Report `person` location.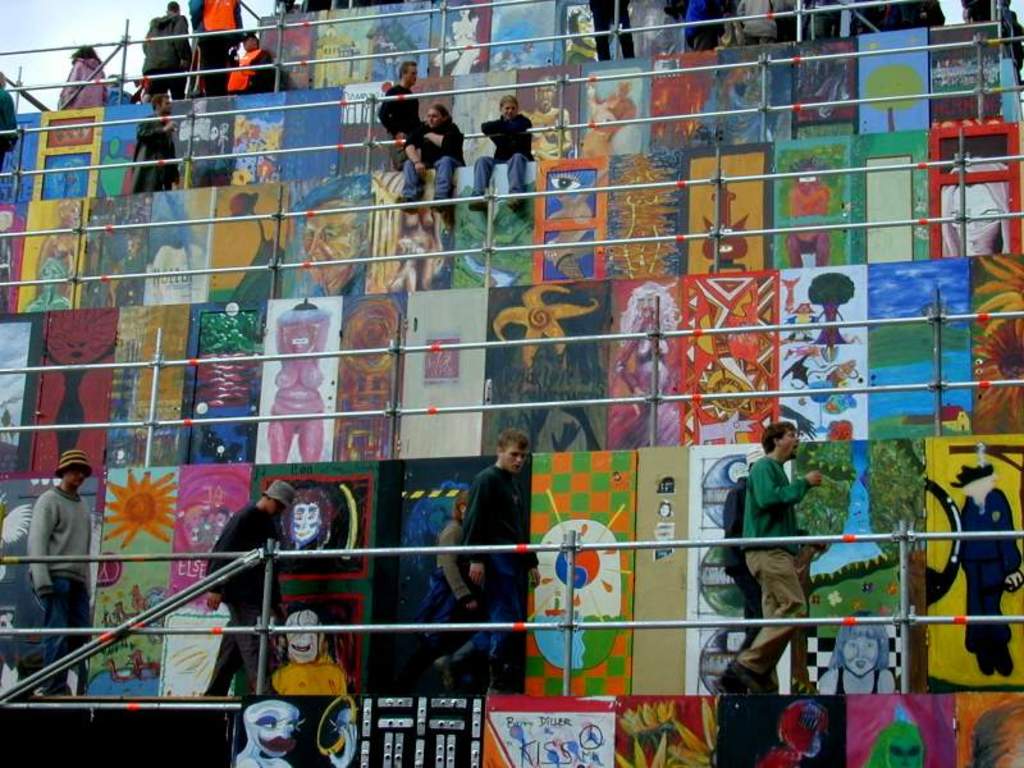
Report: 195 471 288 703.
